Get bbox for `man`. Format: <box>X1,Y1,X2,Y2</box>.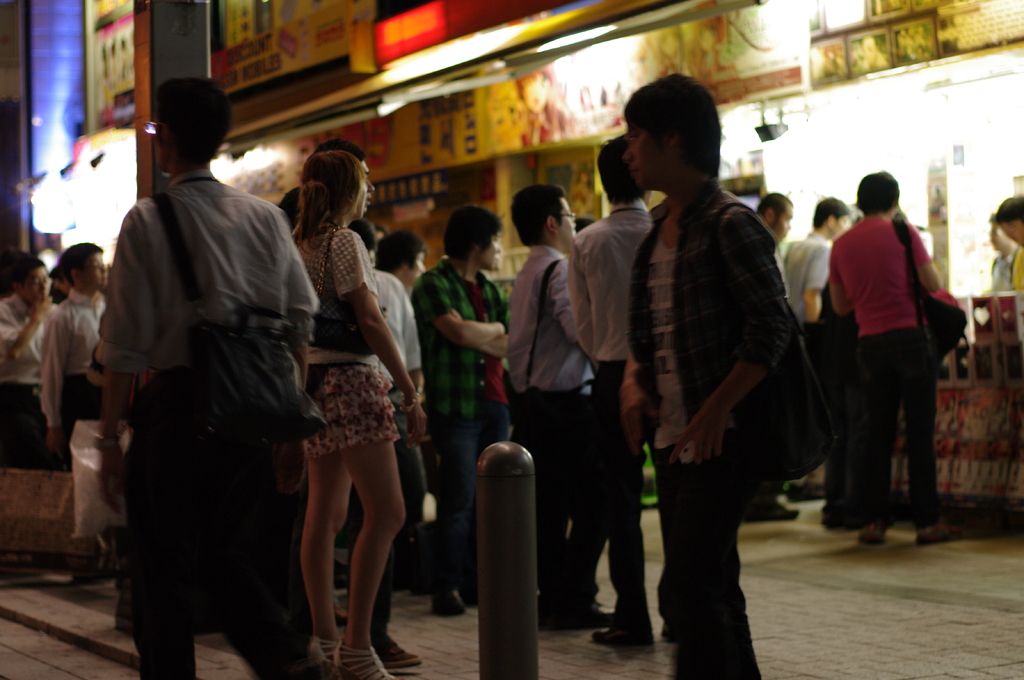
<box>89,75,323,679</box>.
